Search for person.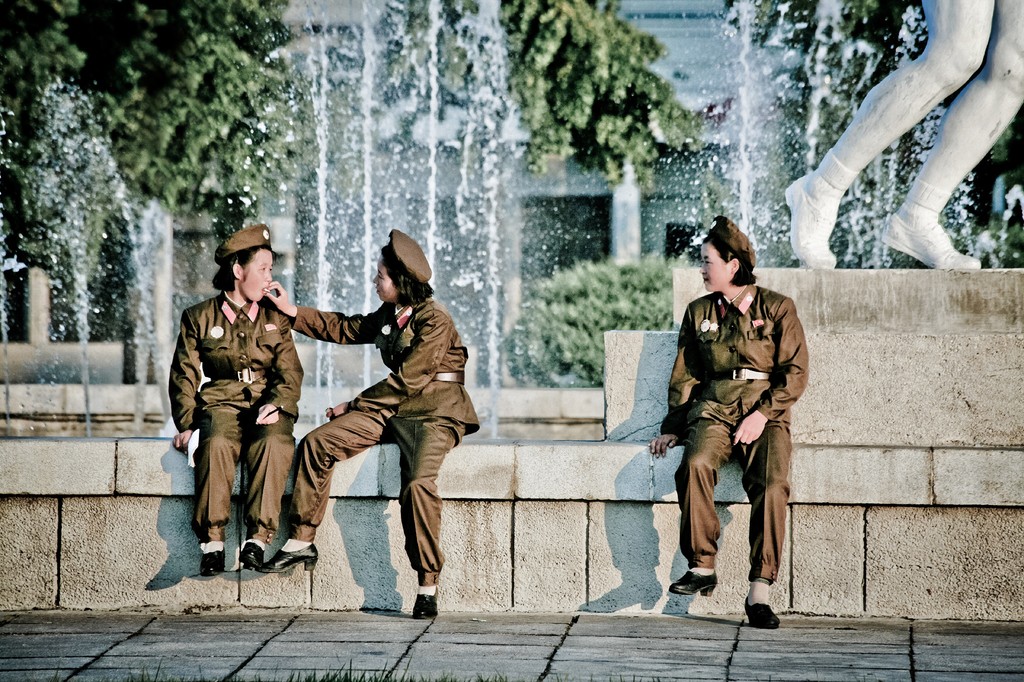
Found at pyautogui.locateOnScreen(169, 241, 313, 601).
